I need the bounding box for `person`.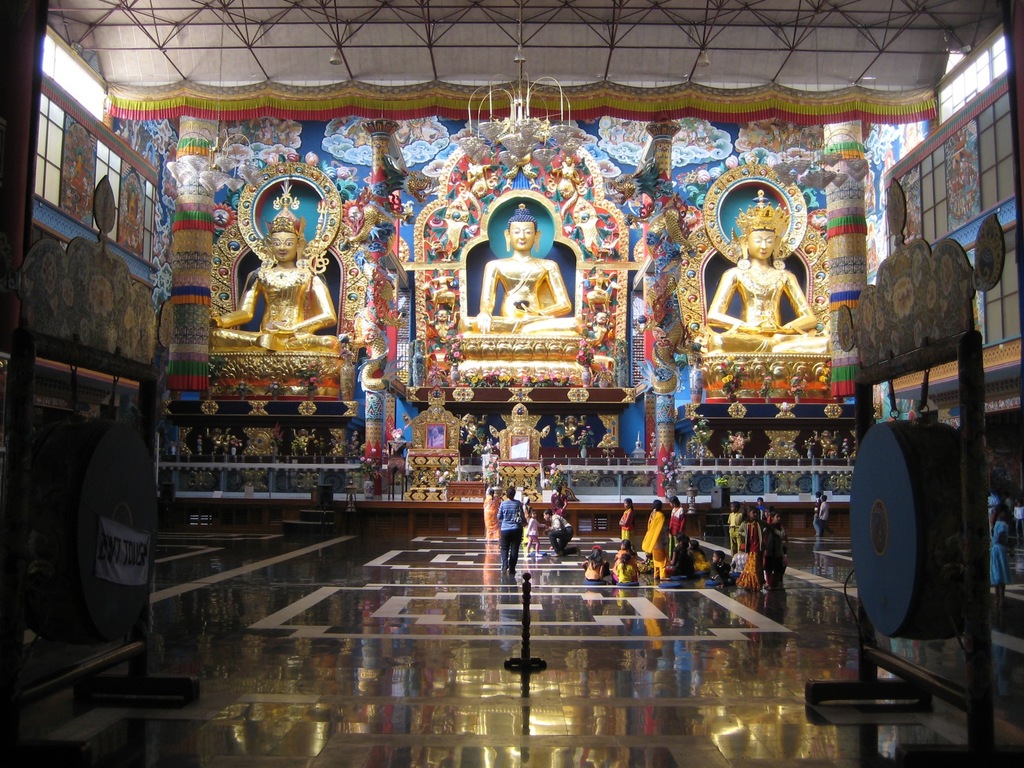
Here it is: BBox(491, 484, 527, 579).
